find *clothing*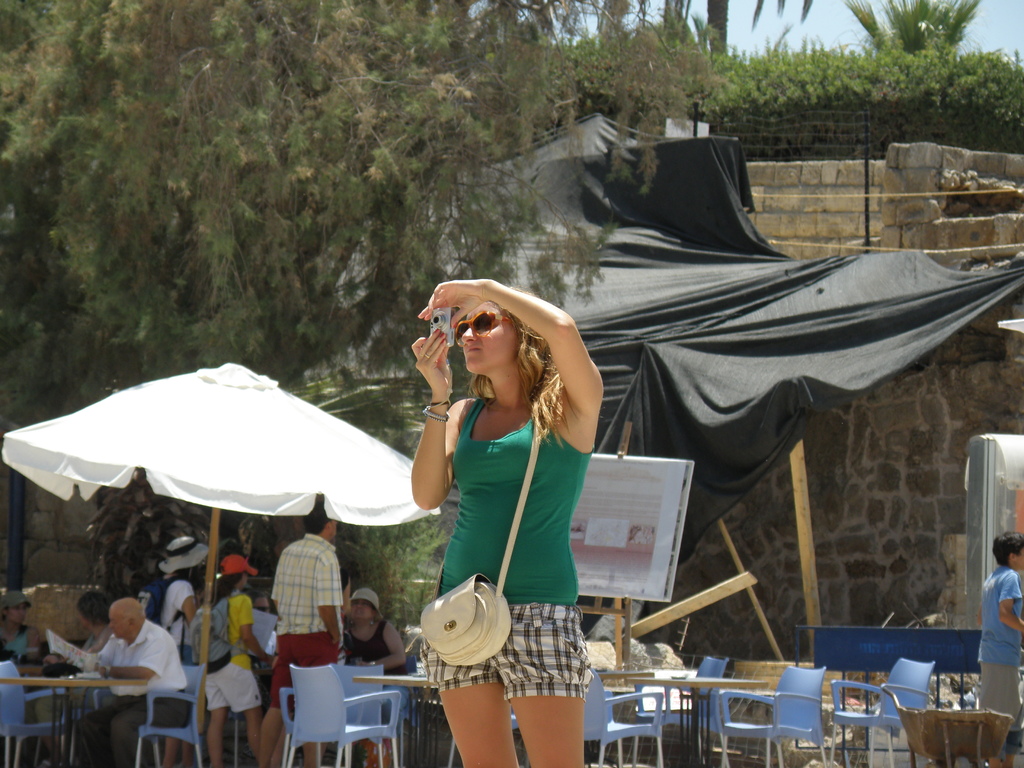
l=343, t=618, r=406, b=724
